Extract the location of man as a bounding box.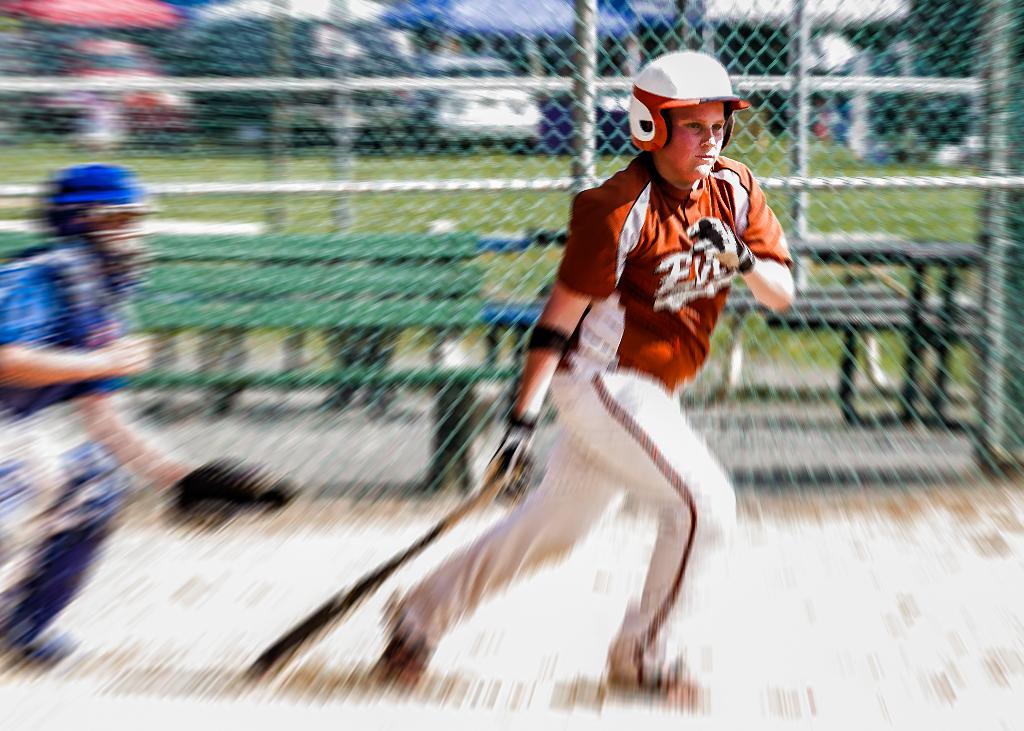
<region>387, 42, 799, 707</region>.
